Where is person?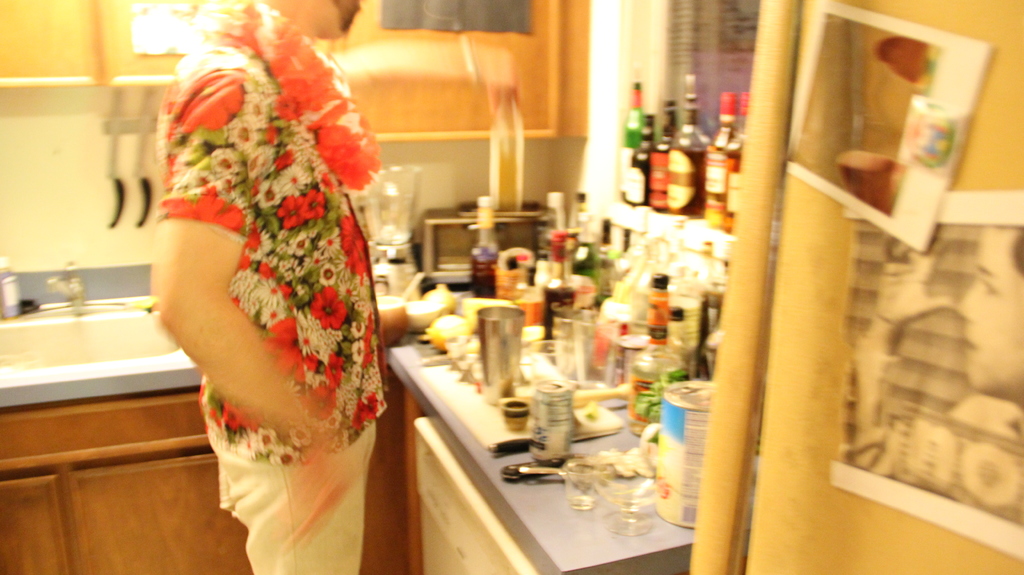
[x1=847, y1=229, x2=1023, y2=529].
